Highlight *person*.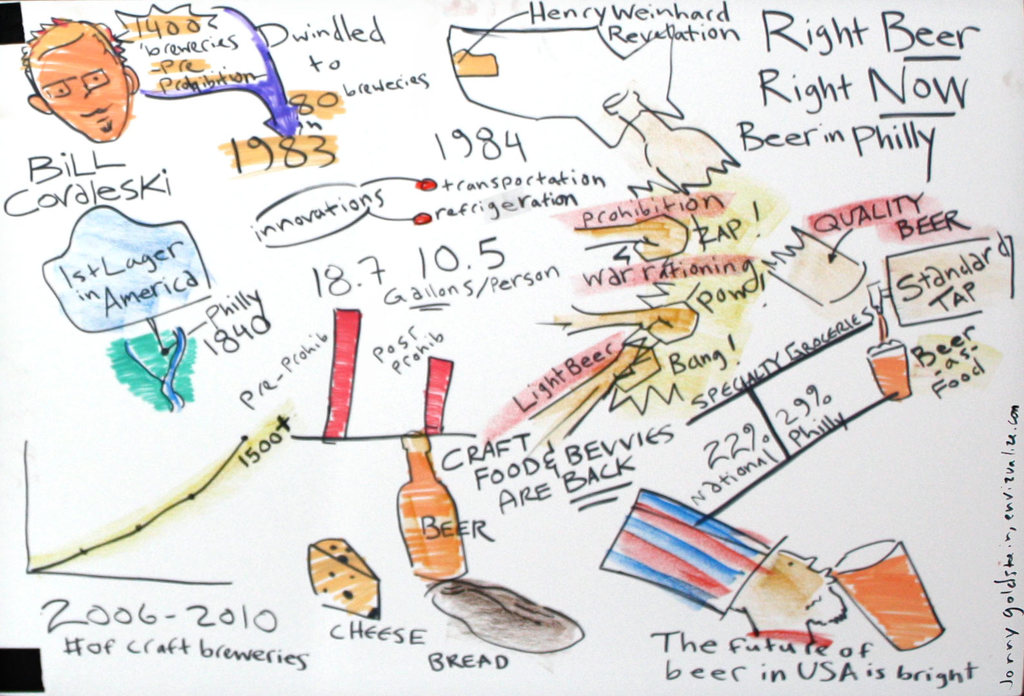
Highlighted region: rect(737, 538, 855, 662).
